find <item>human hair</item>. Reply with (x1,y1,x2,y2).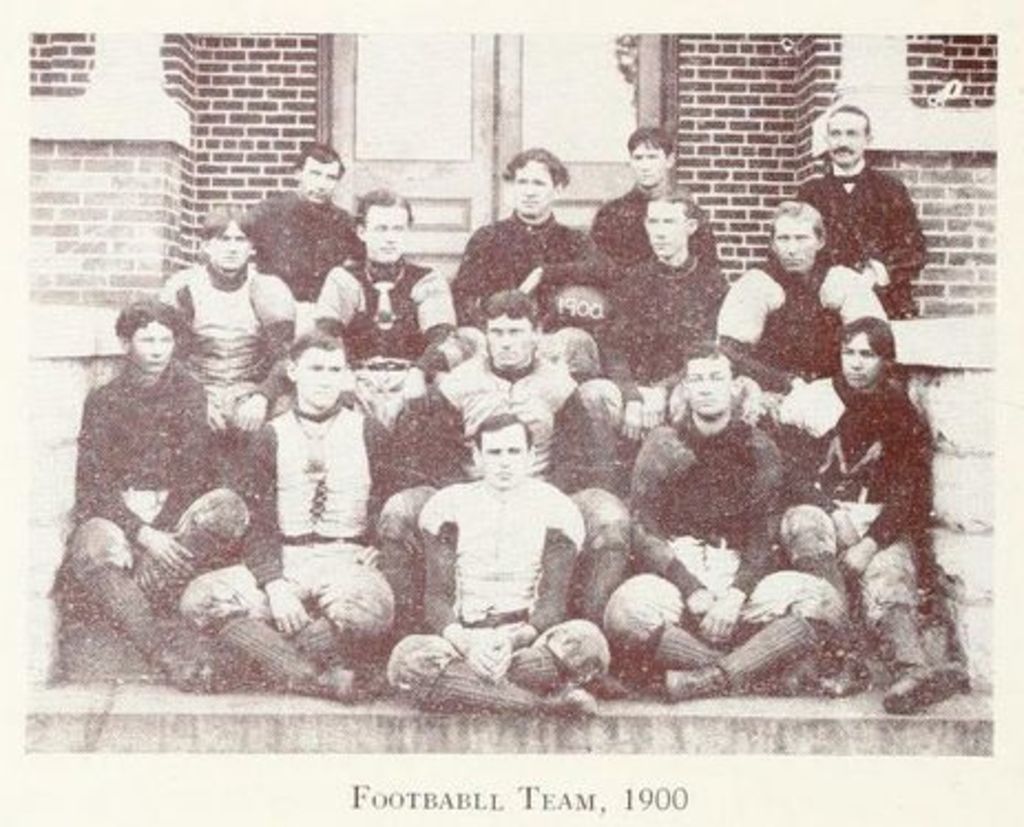
(111,296,186,343).
